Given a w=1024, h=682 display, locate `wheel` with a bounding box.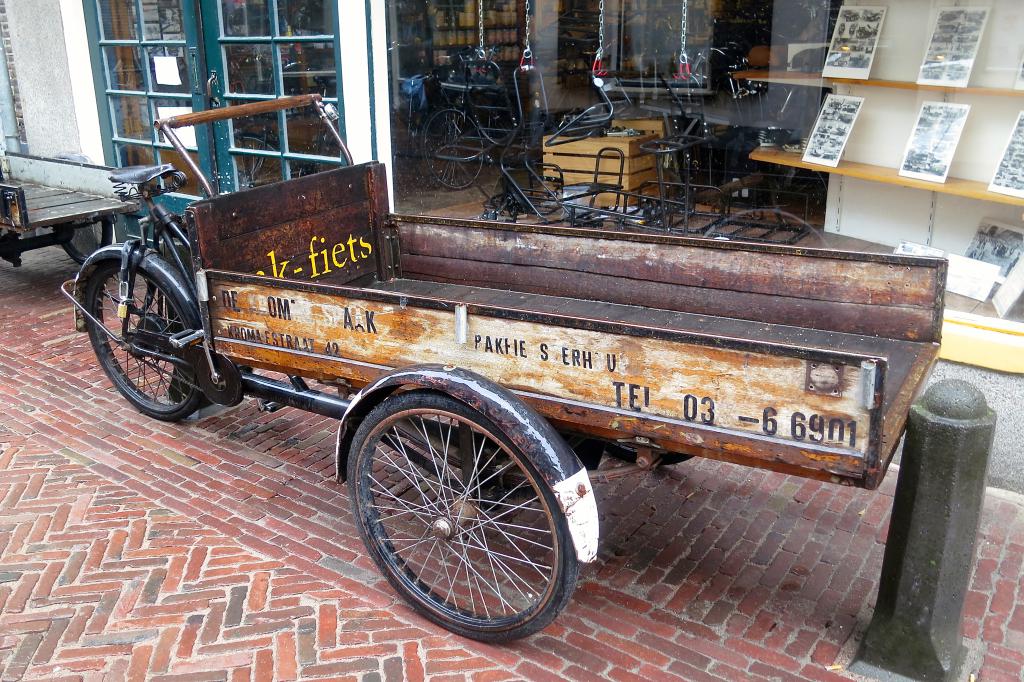
Located: [left=421, top=108, right=484, bottom=190].
